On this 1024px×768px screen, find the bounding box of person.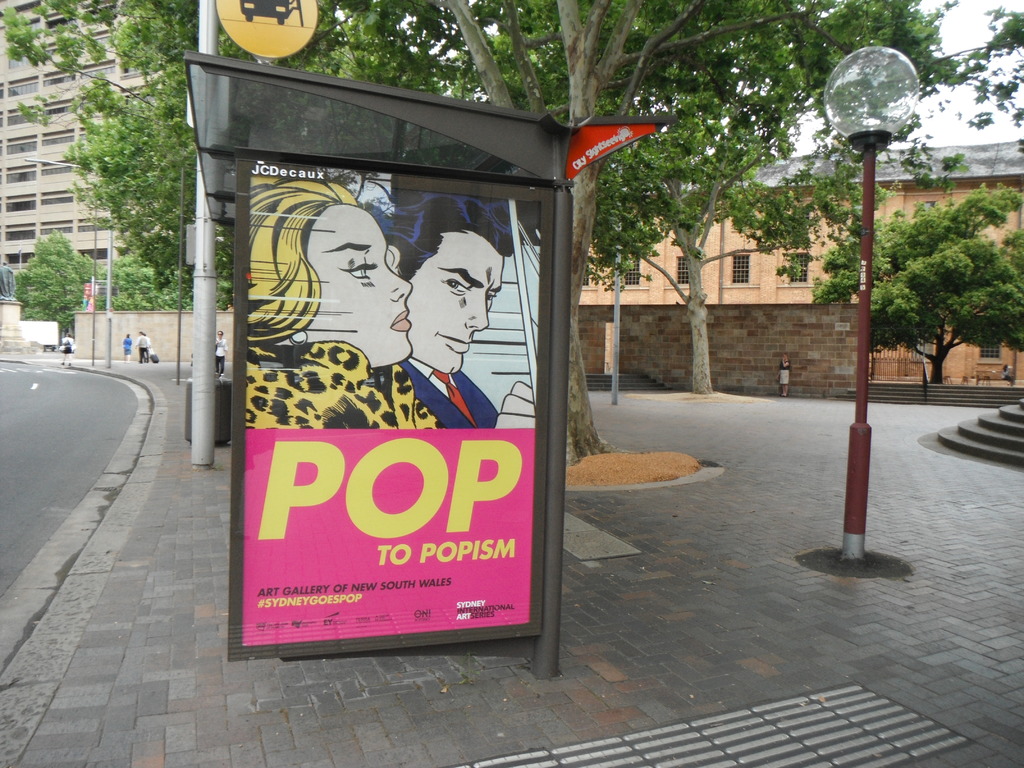
Bounding box: <box>244,171,440,433</box>.
